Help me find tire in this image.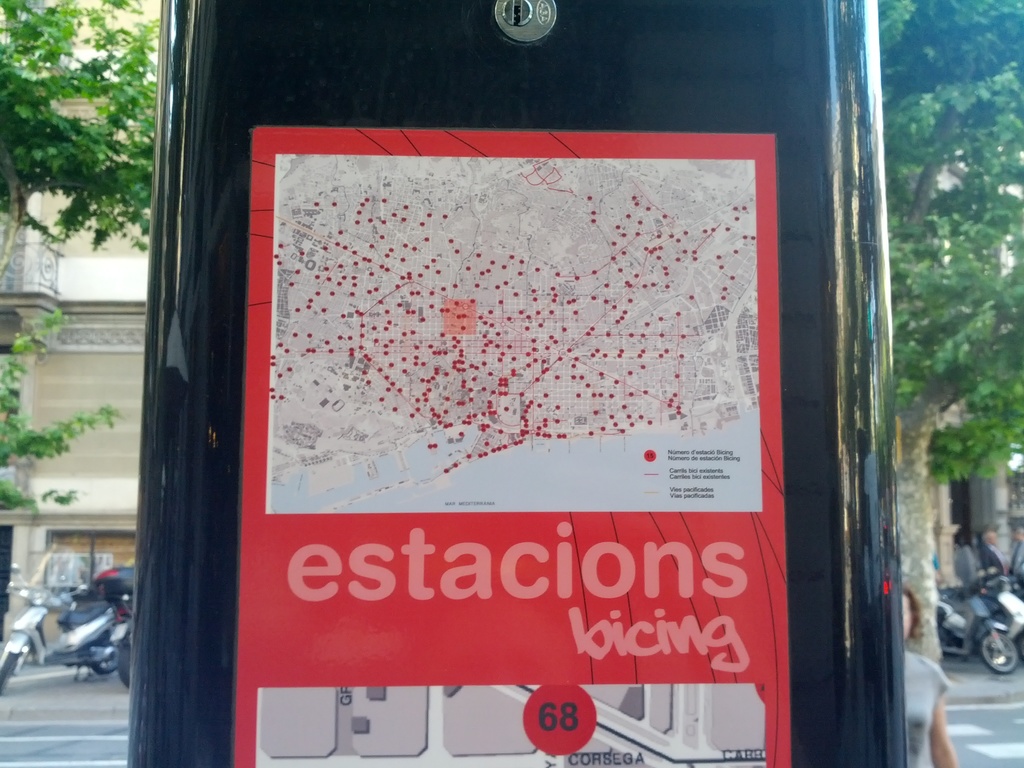
Found it: [118, 638, 129, 683].
